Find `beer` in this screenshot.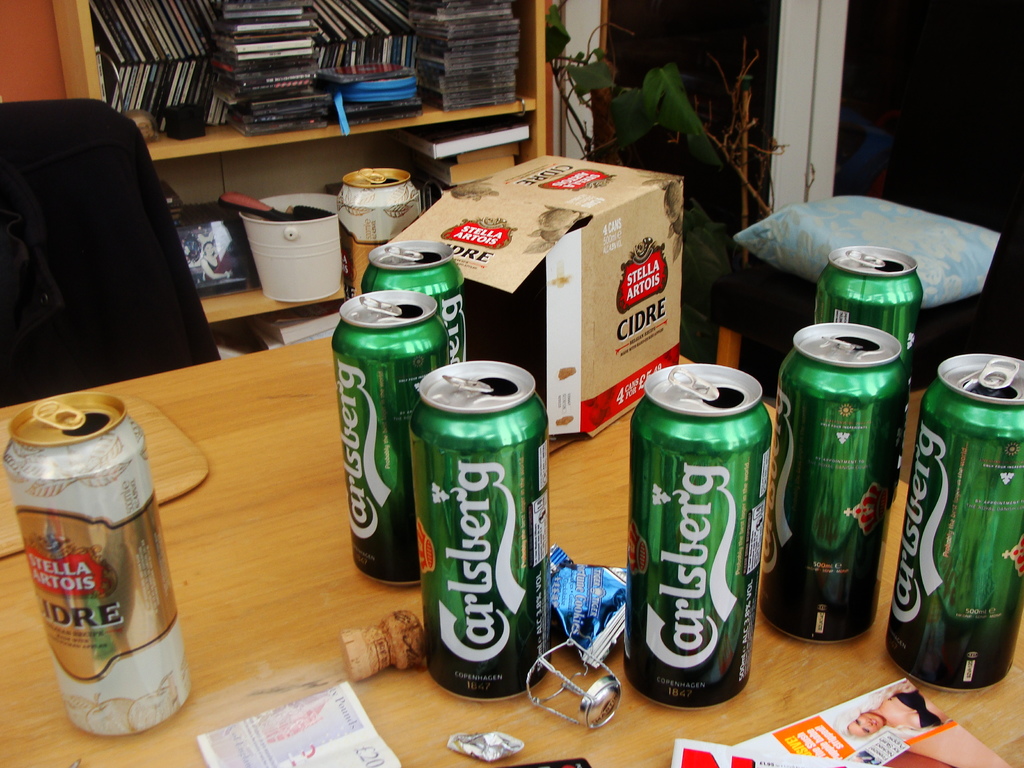
The bounding box for `beer` is [6,397,192,740].
